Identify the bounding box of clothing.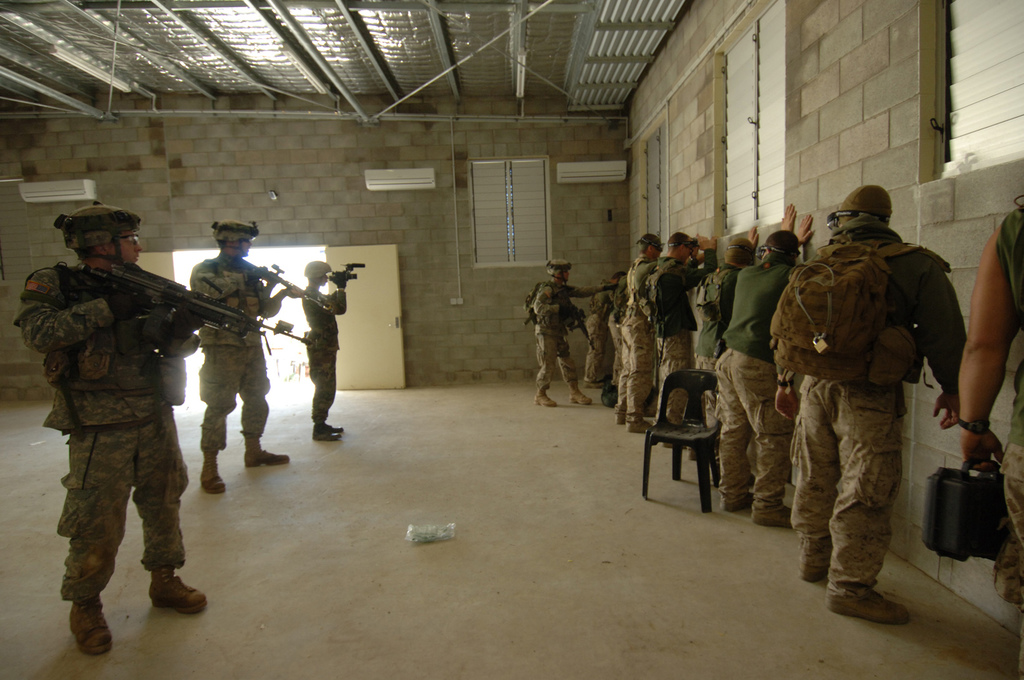
pyautogui.locateOnScreen(787, 220, 962, 590).
